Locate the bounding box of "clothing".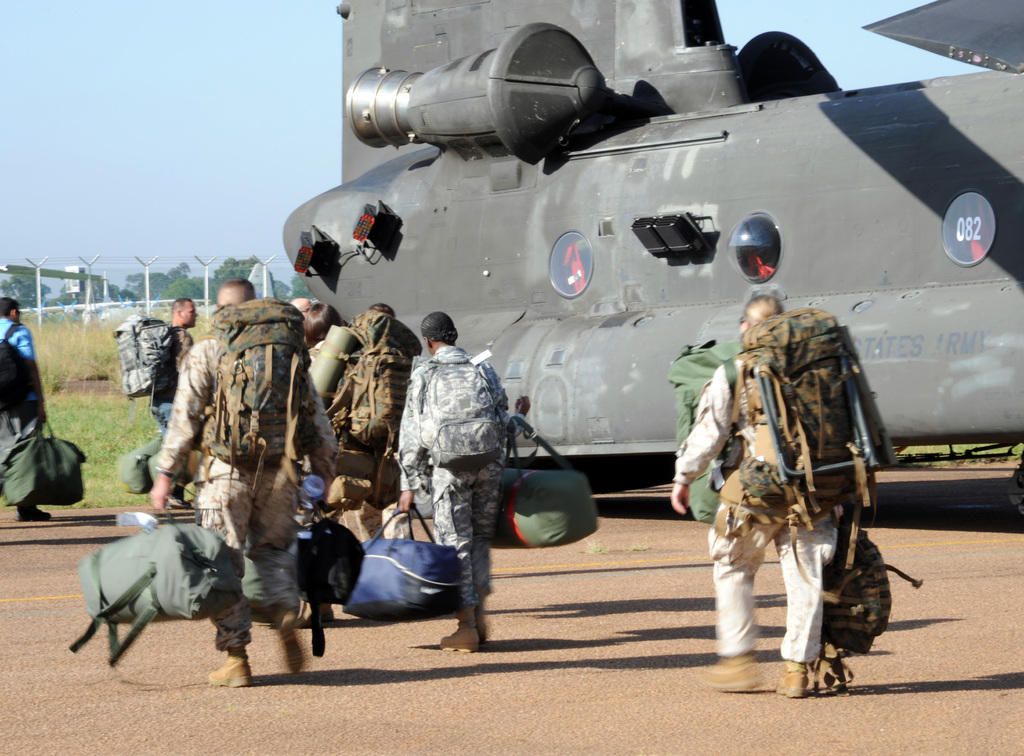
Bounding box: 668,349,838,667.
